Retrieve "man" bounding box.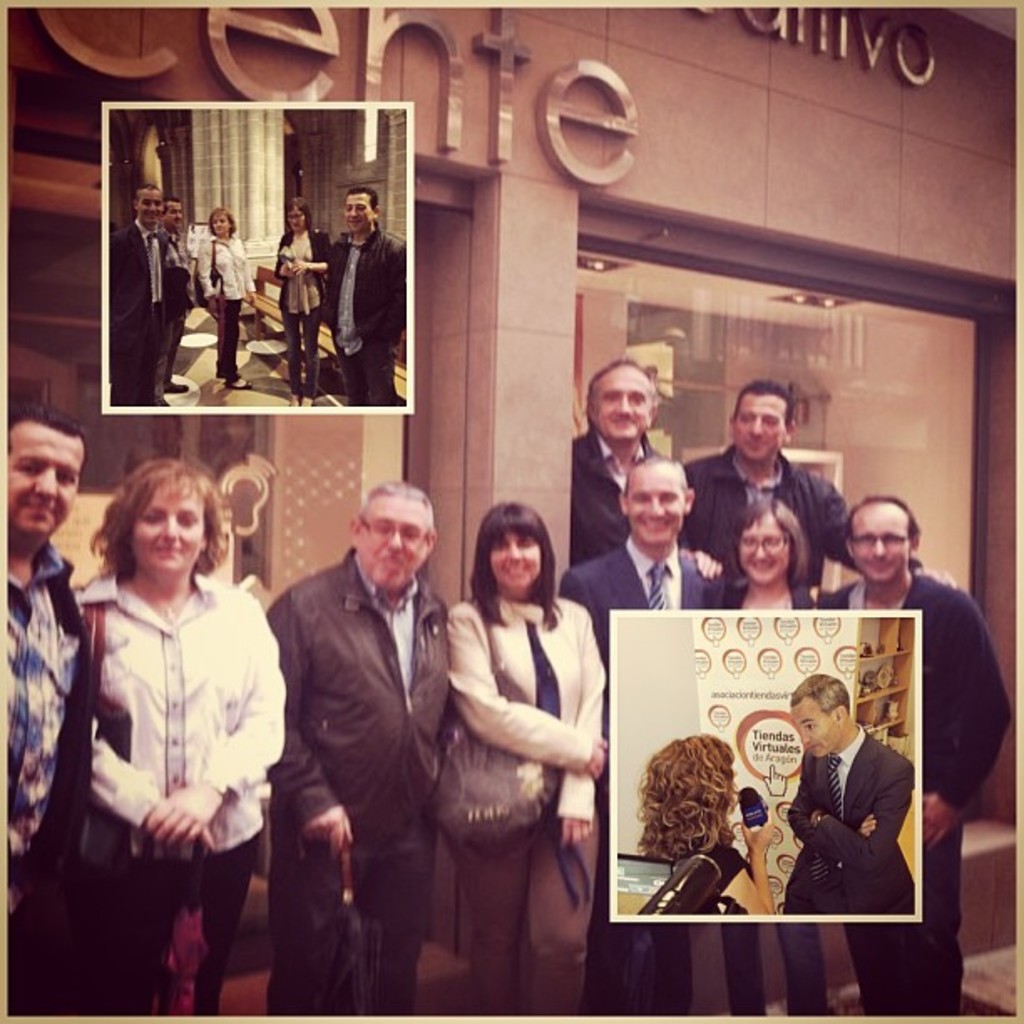
Bounding box: bbox=(0, 412, 92, 1006).
